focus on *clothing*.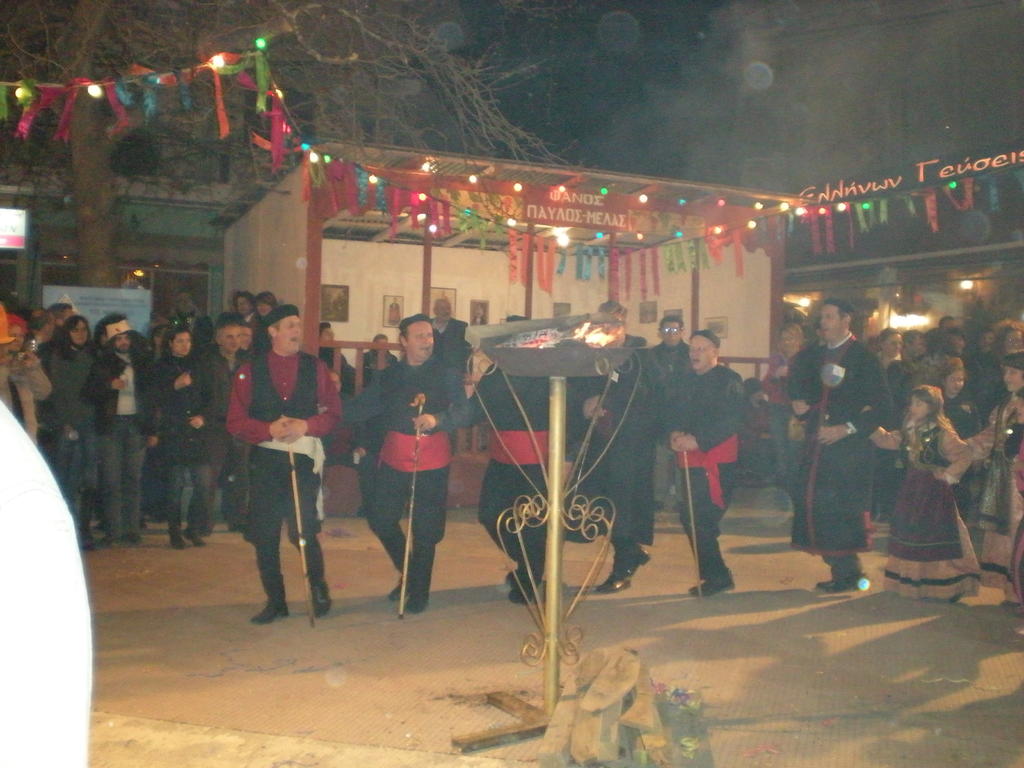
Focused at 36:339:106:542.
